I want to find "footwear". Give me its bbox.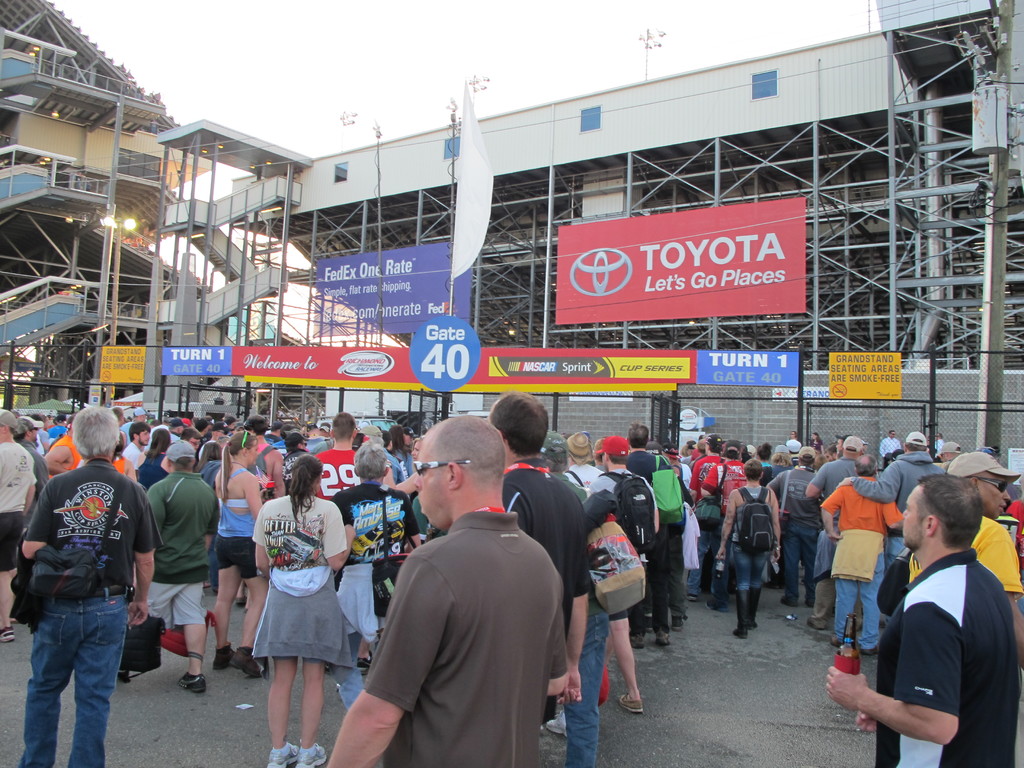
region(655, 630, 671, 648).
